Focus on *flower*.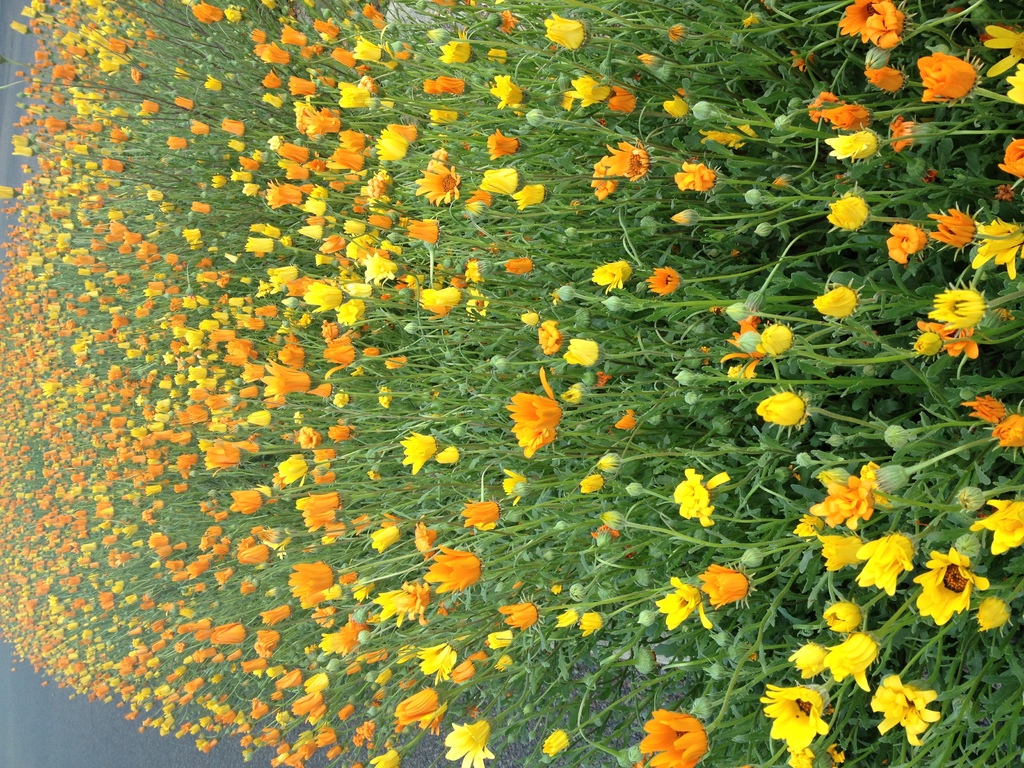
Focused at 820:99:882:127.
